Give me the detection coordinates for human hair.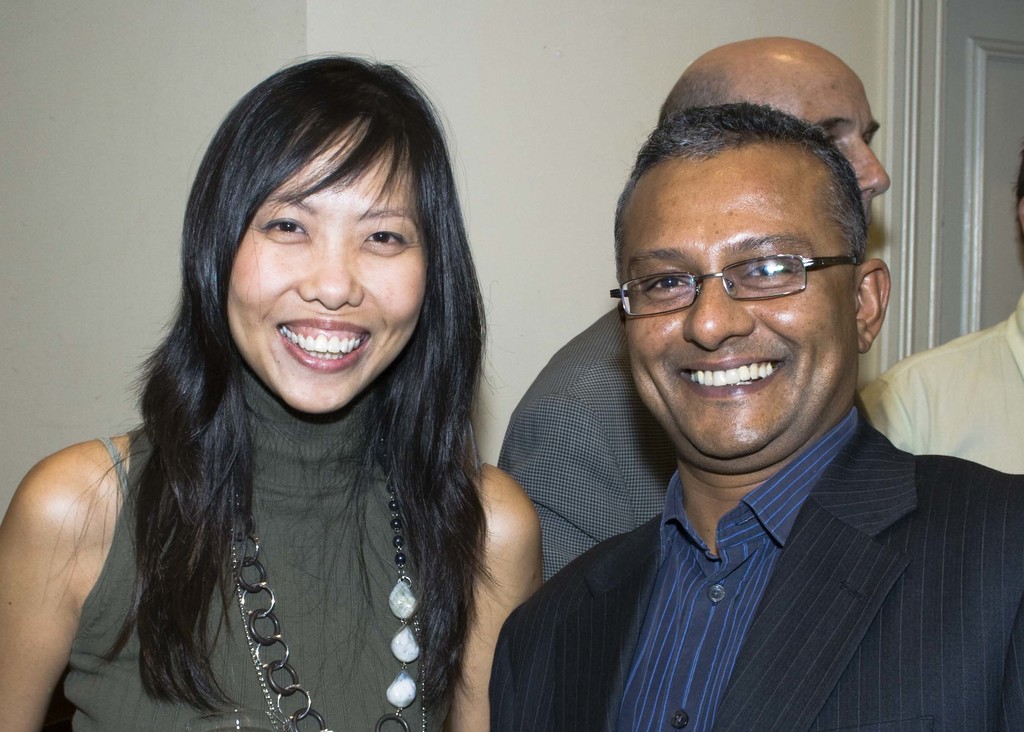
{"x1": 1010, "y1": 145, "x2": 1023, "y2": 262}.
